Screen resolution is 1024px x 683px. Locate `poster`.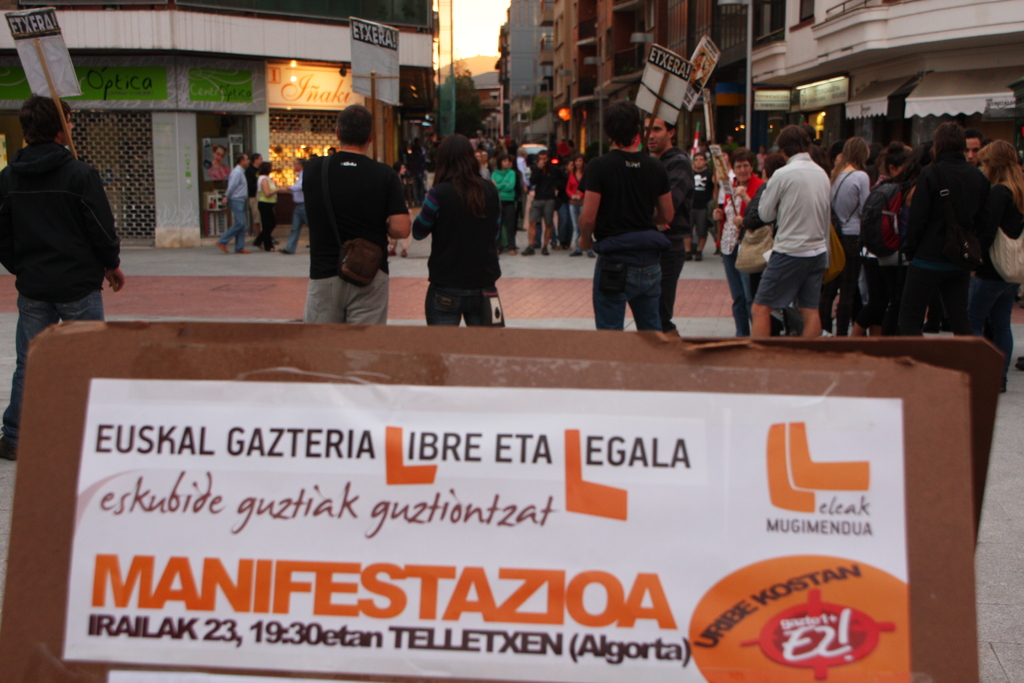
63,379,910,682.
